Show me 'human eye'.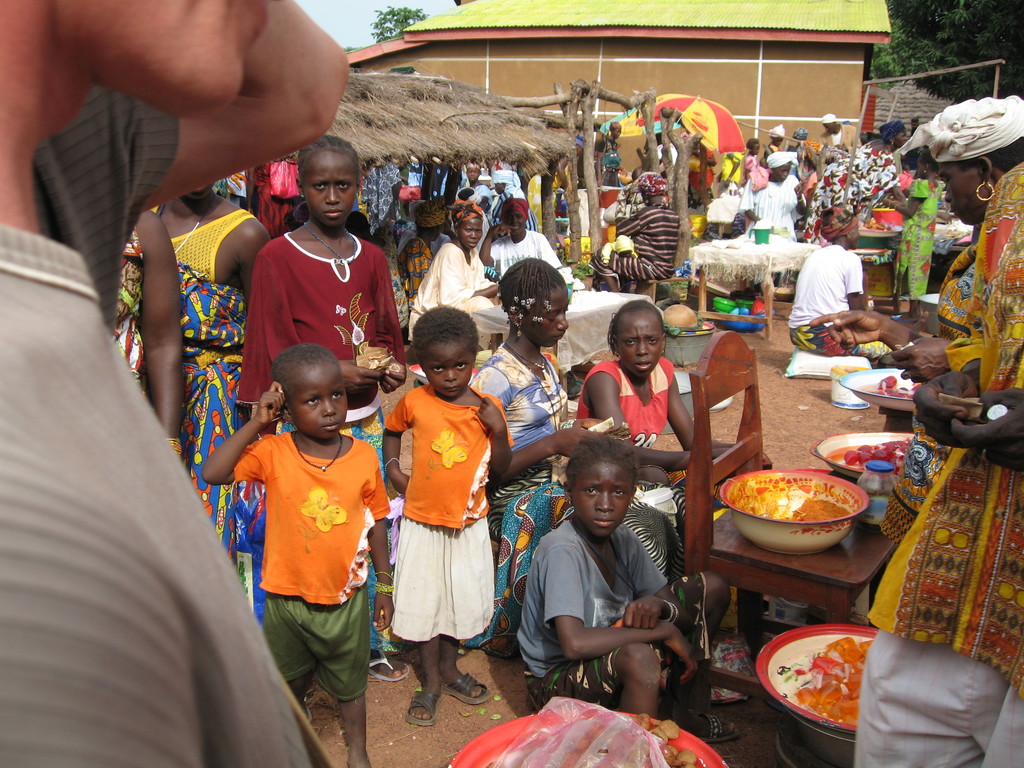
'human eye' is here: bbox=(452, 362, 468, 369).
